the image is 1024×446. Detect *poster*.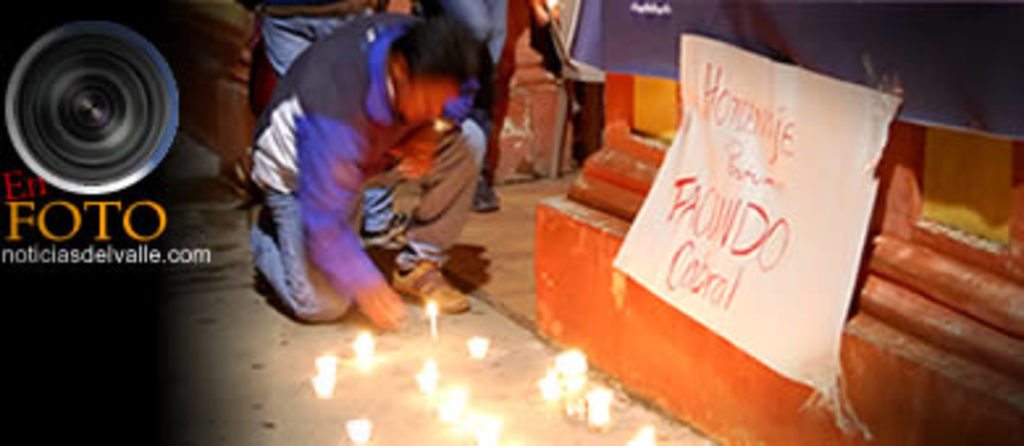
Detection: (x1=0, y1=0, x2=1021, y2=443).
